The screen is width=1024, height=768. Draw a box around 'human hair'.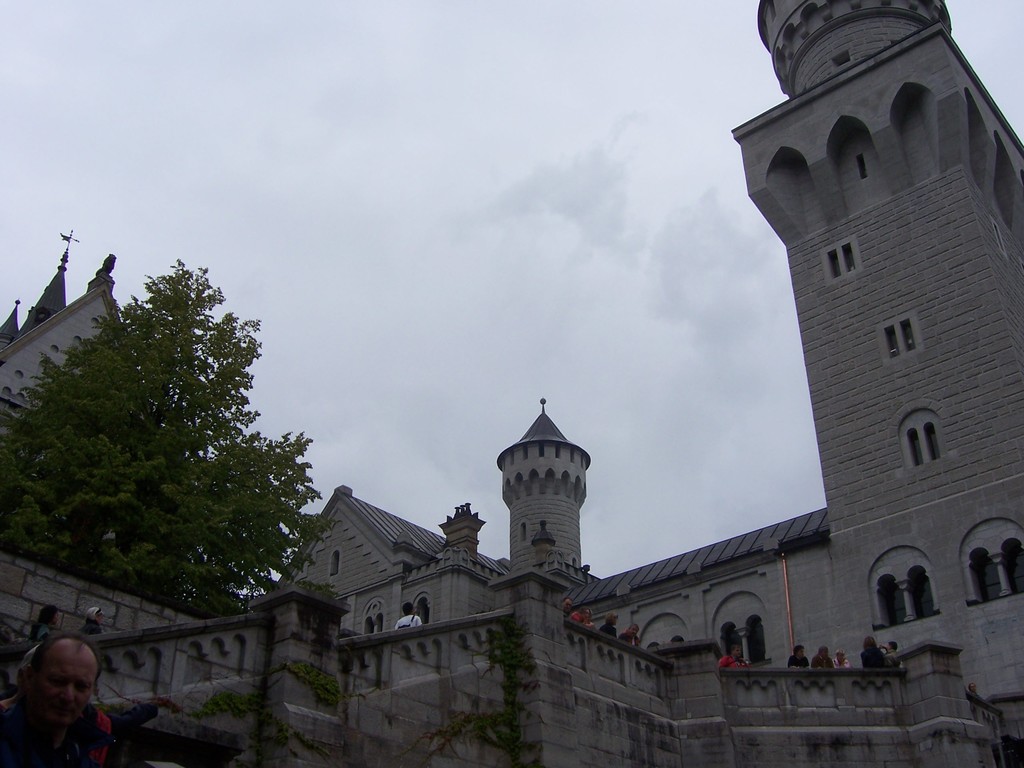
select_region(397, 602, 413, 616).
